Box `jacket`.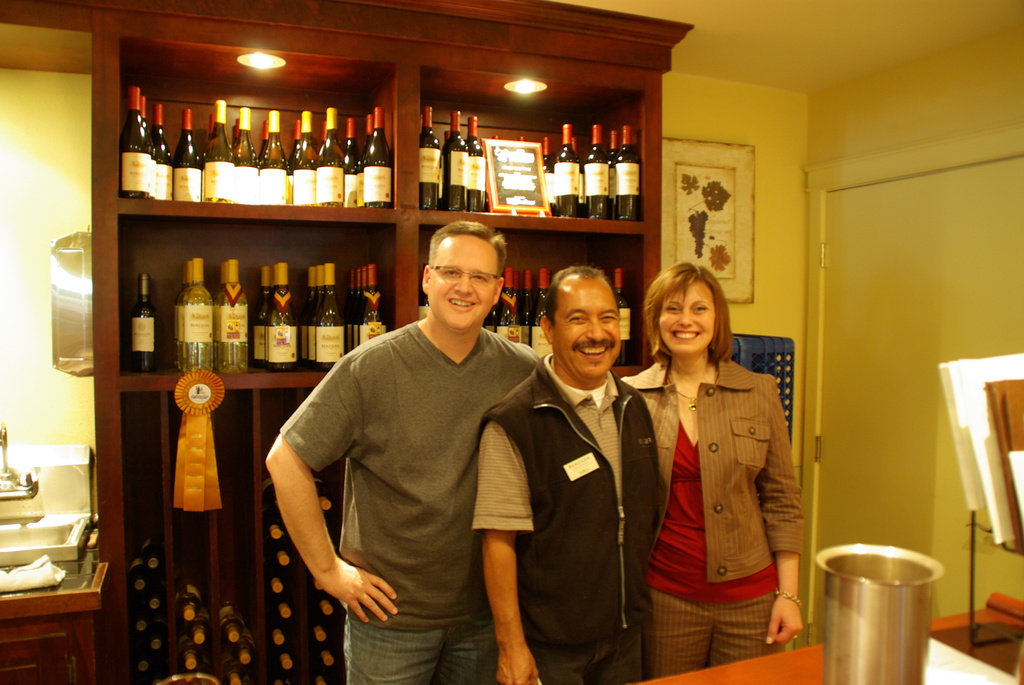
region(623, 330, 808, 629).
